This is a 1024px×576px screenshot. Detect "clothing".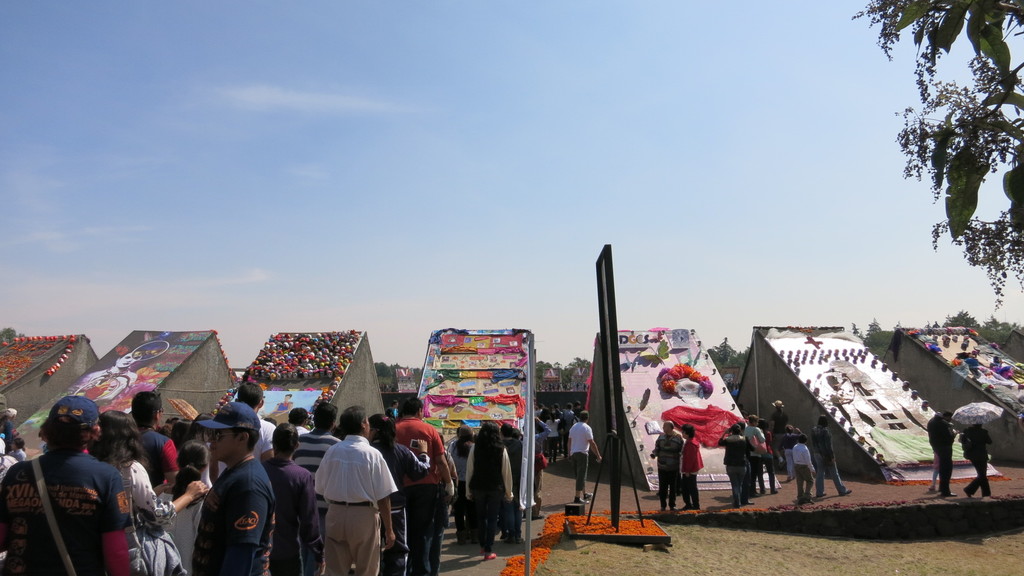
box(534, 404, 587, 458).
